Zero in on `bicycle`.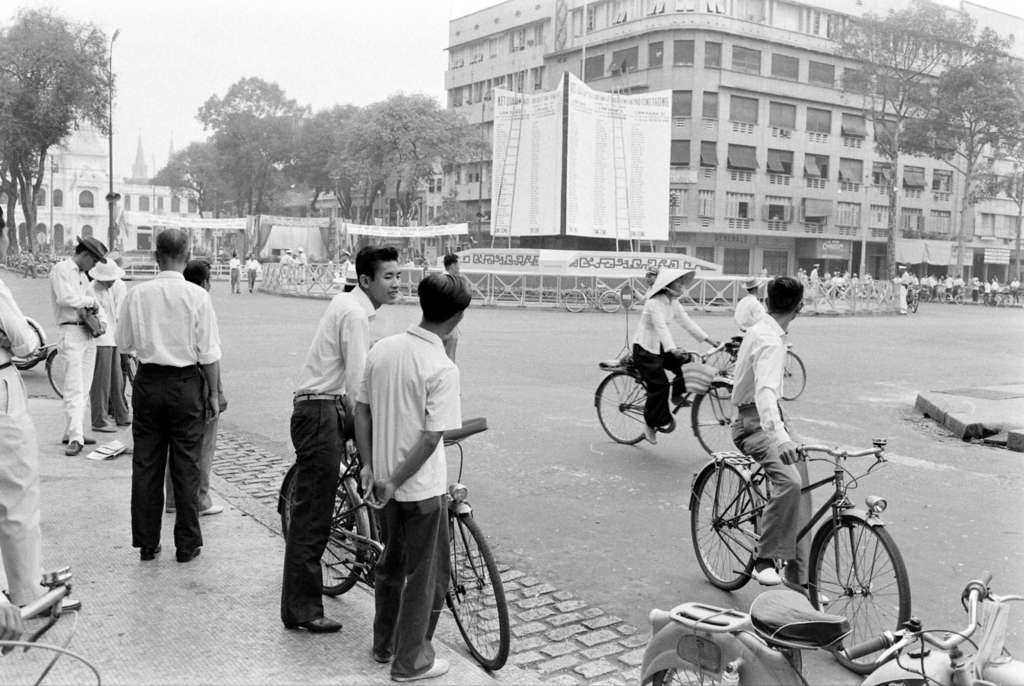
Zeroed in: x1=685 y1=434 x2=913 y2=674.
